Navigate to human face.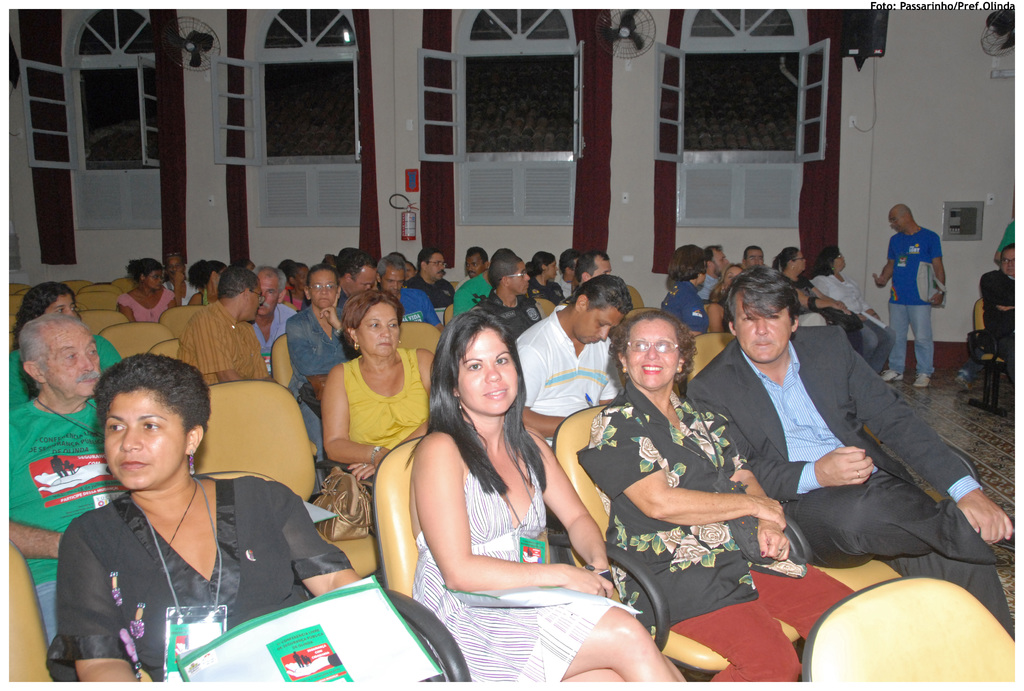
Navigation target: <bbox>381, 269, 404, 292</bbox>.
